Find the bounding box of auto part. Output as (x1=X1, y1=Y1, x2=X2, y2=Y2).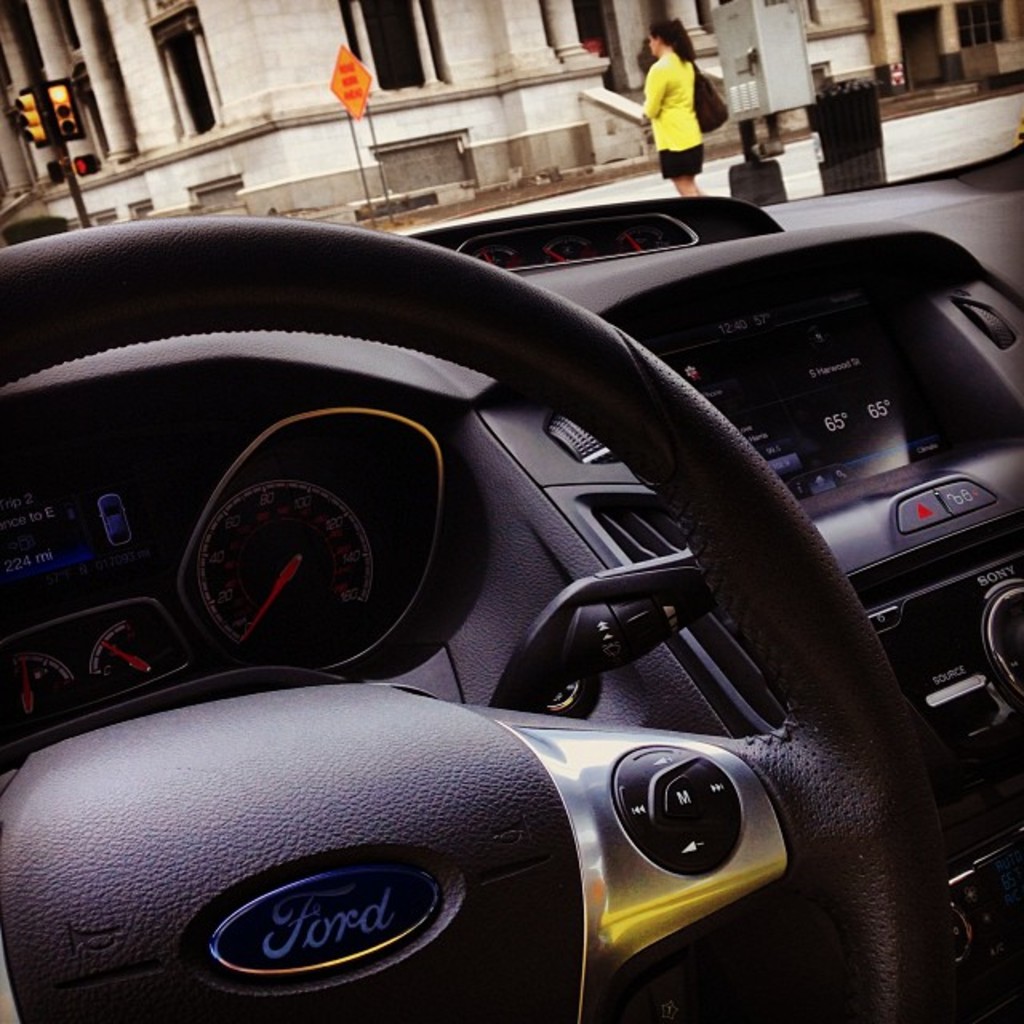
(x1=179, y1=464, x2=434, y2=688).
